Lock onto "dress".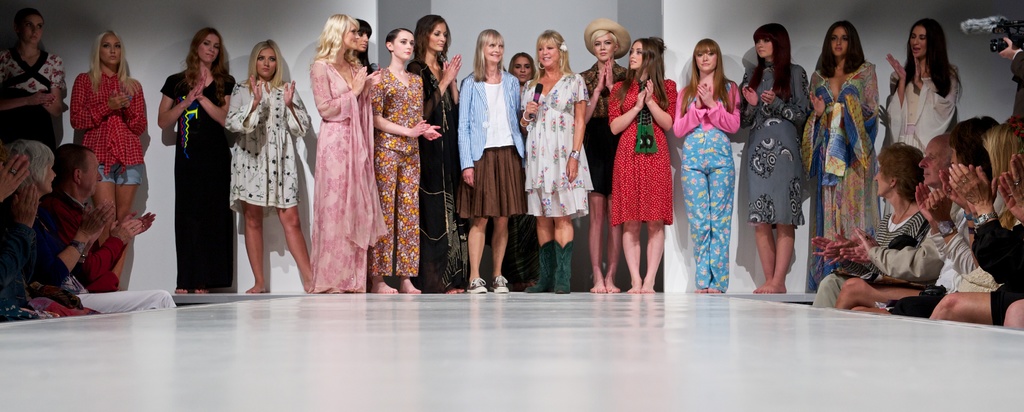
Locked: 299/37/376/261.
